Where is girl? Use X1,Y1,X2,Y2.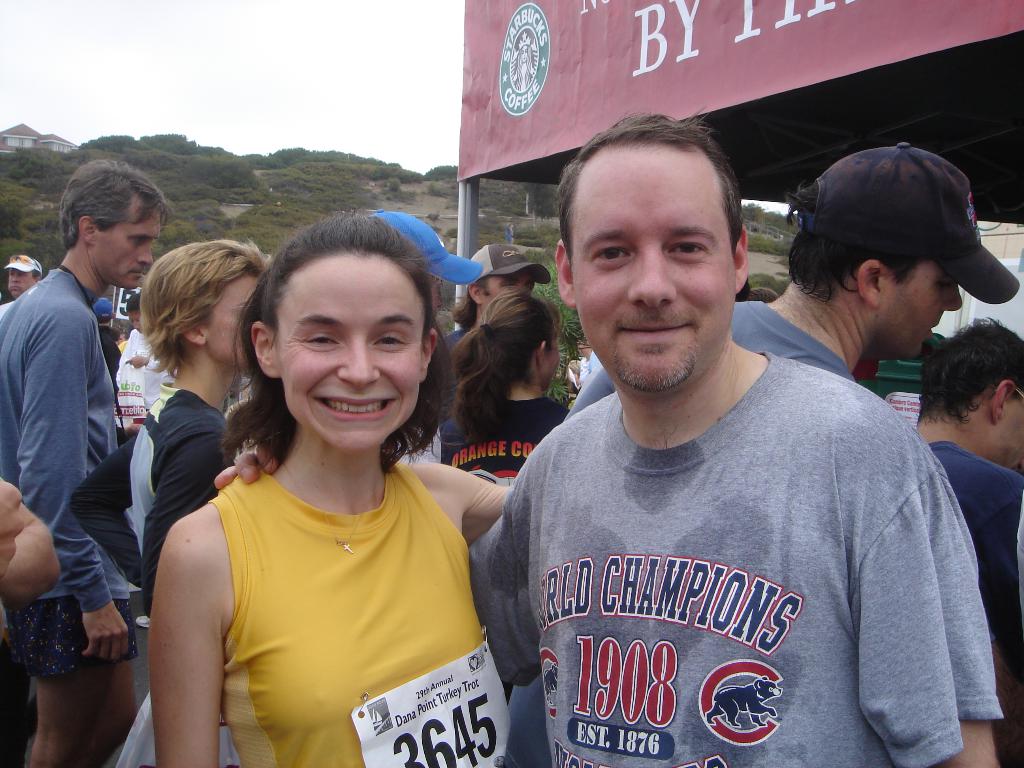
444,290,564,487.
